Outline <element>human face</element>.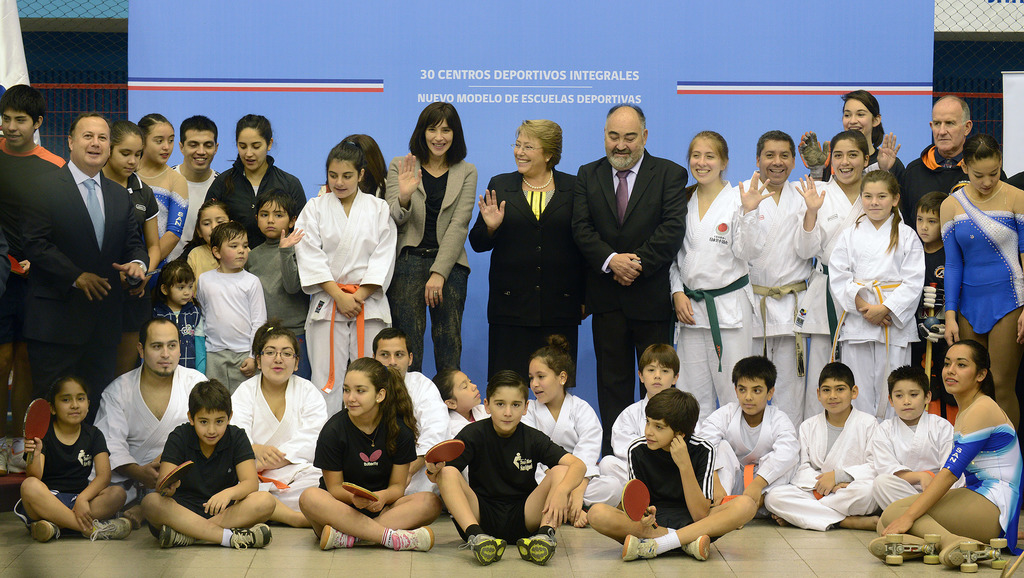
Outline: 196,403,231,453.
